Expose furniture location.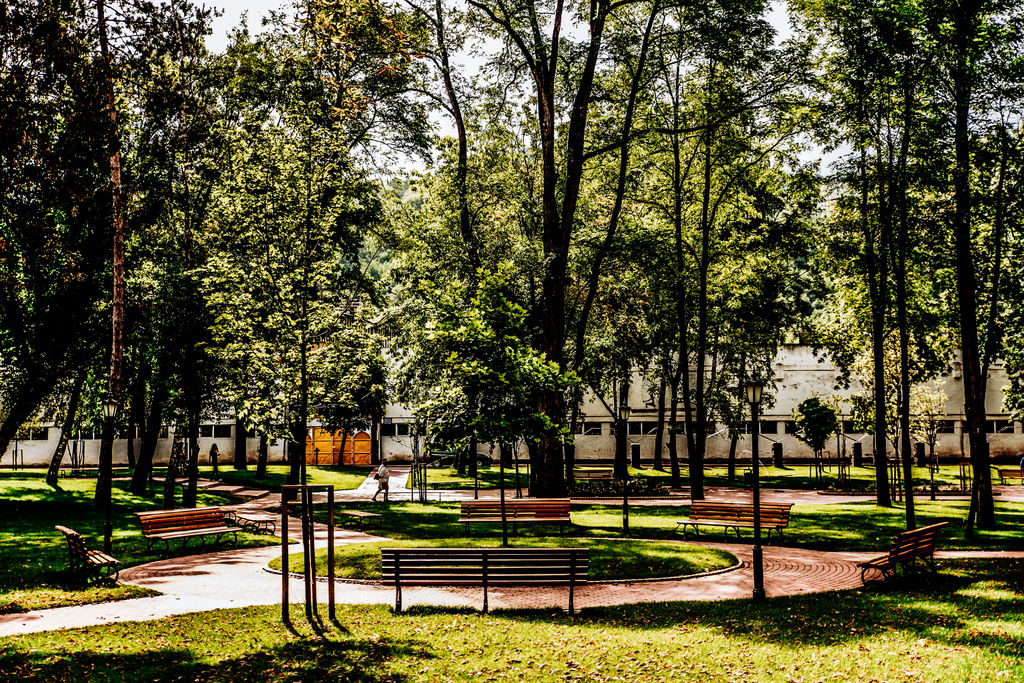
Exposed at detection(380, 547, 590, 617).
